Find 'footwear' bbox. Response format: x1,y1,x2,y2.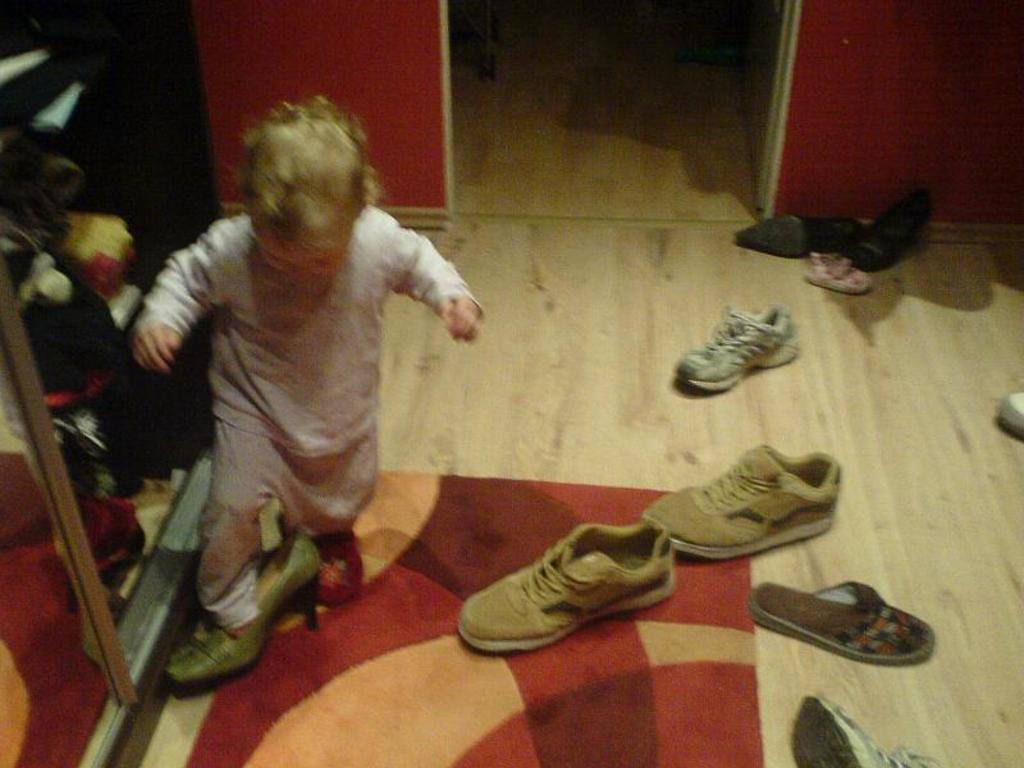
786,692,946,767.
